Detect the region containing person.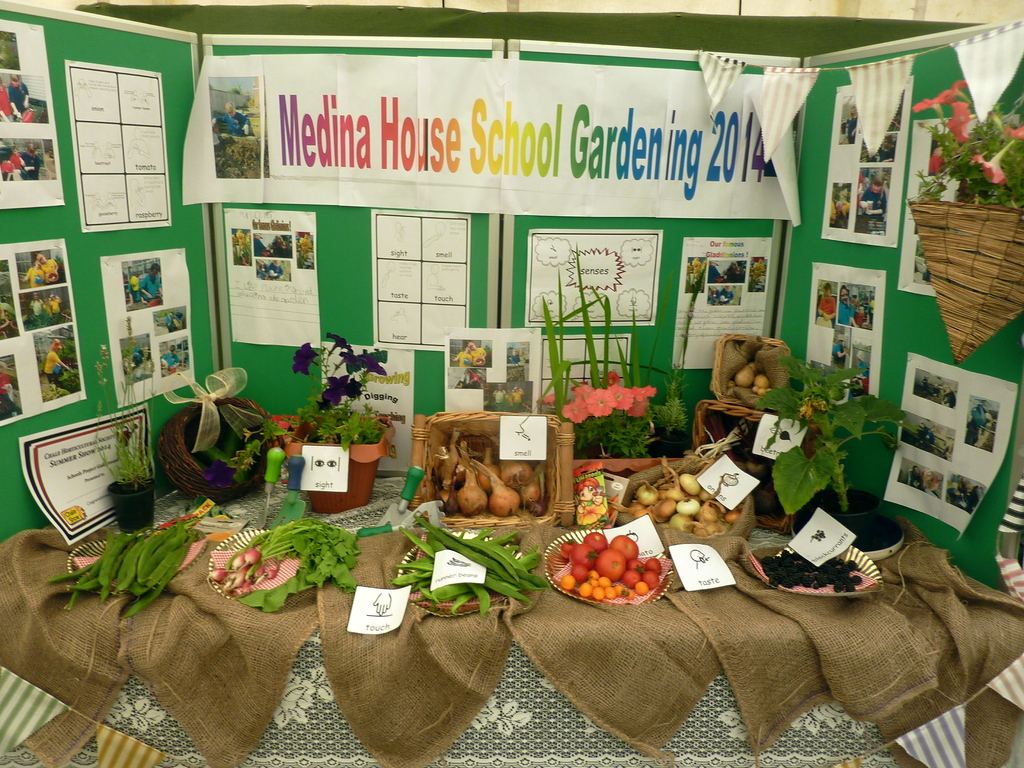
815 283 836 328.
